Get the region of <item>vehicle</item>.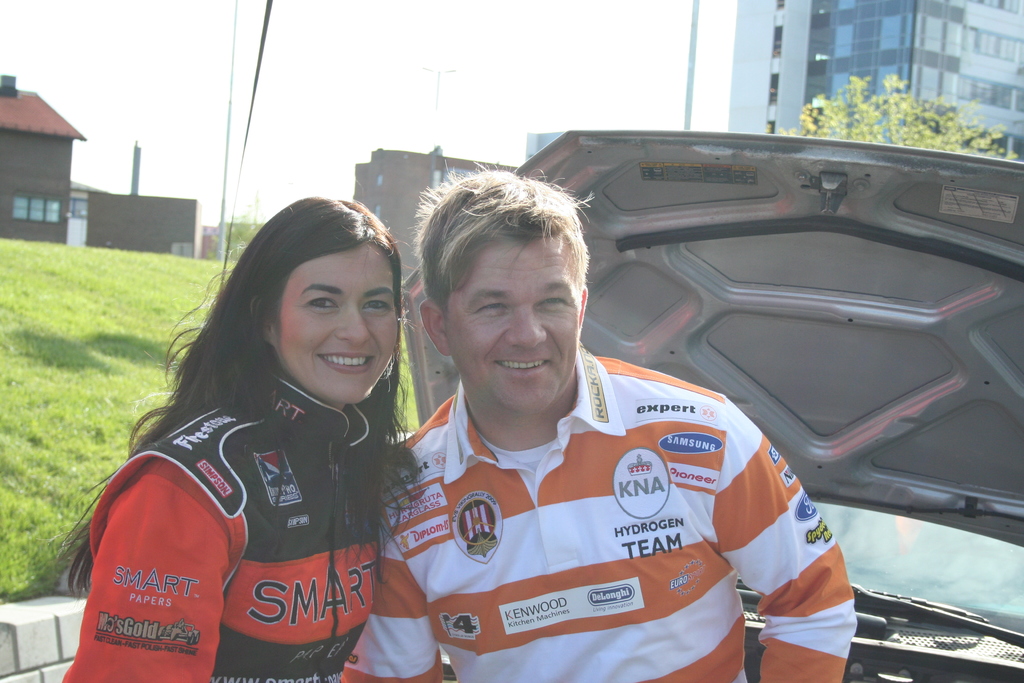
bbox(401, 128, 1023, 682).
